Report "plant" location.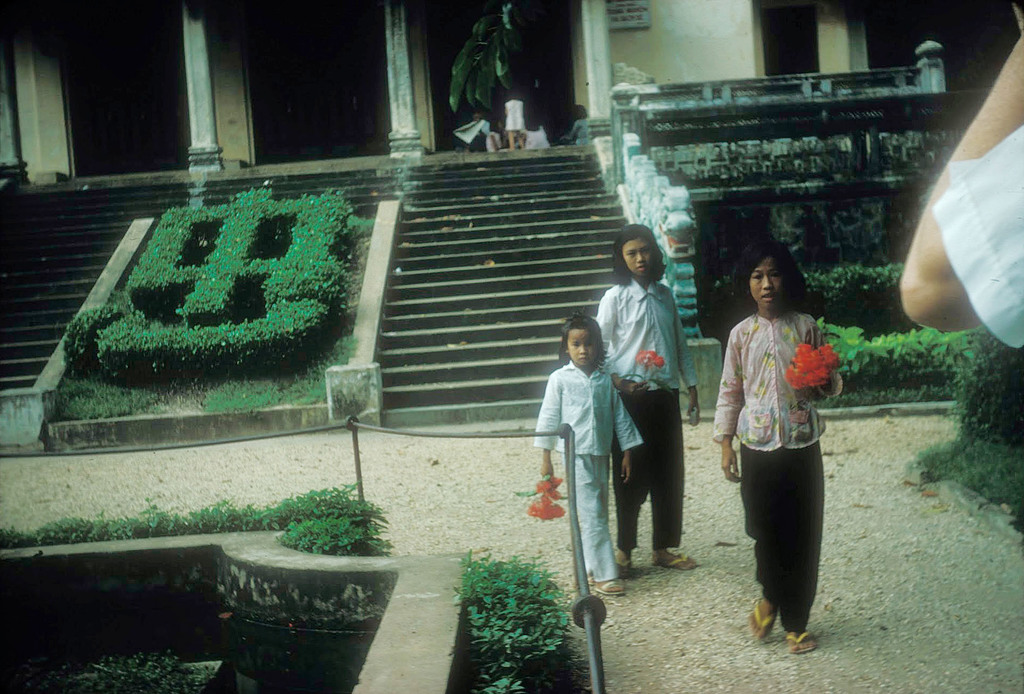
Report: l=454, t=544, r=591, b=693.
